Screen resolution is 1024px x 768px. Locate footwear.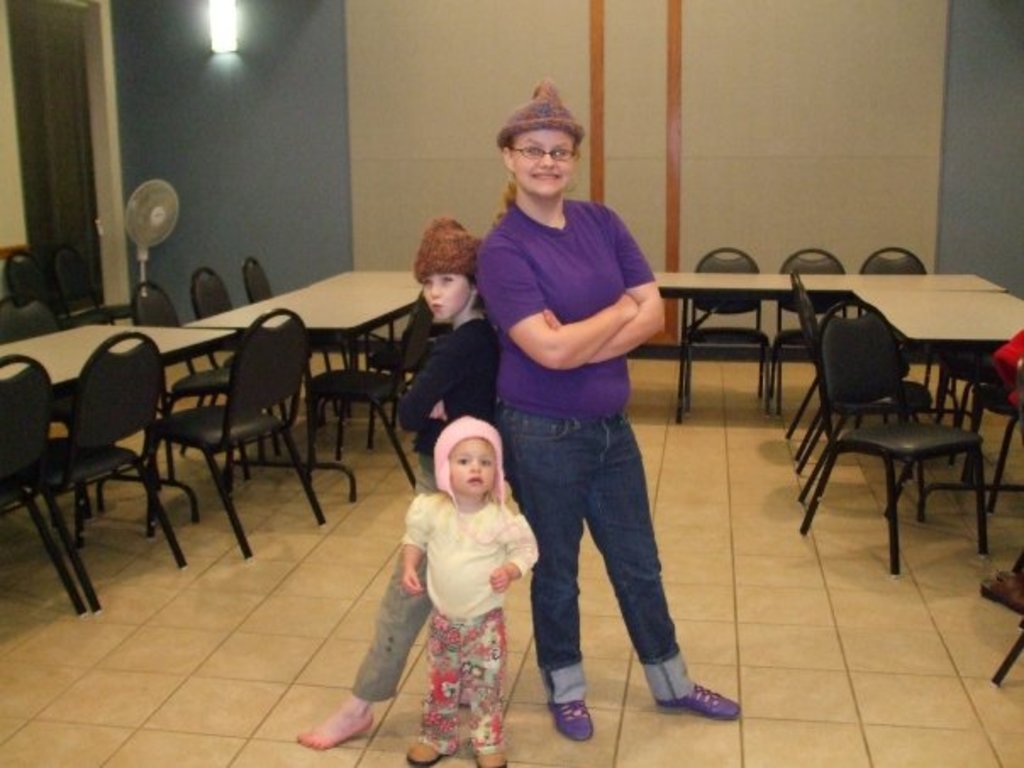
[left=400, top=736, right=442, bottom=766].
